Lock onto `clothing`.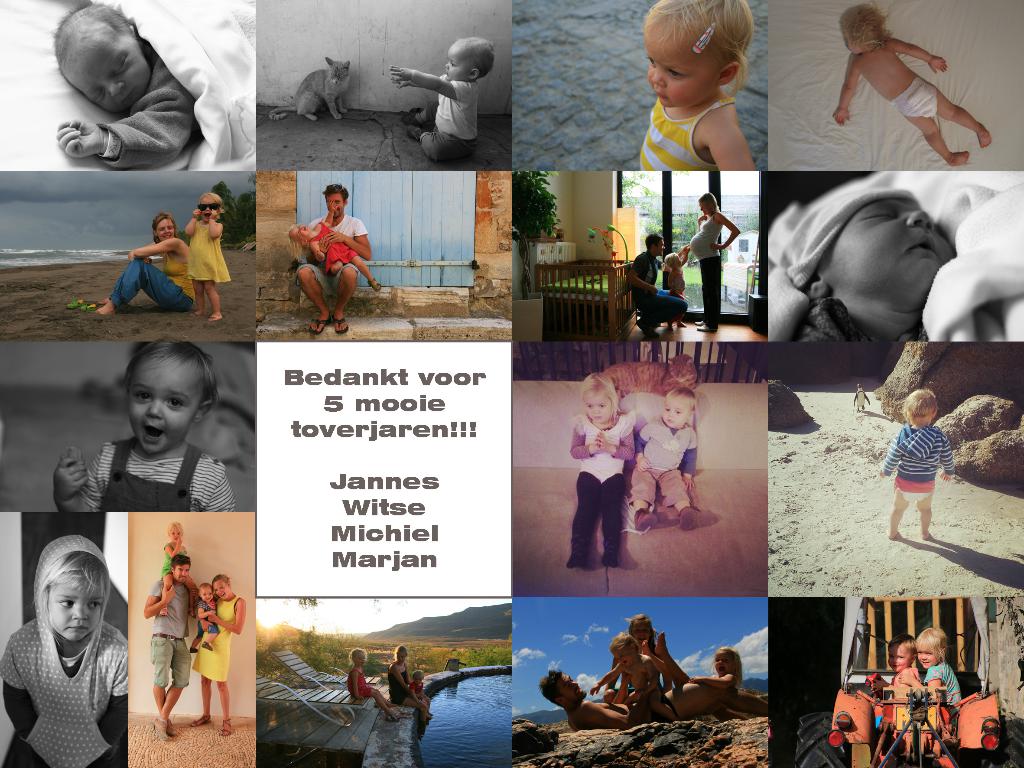
Locked: (left=81, top=438, right=239, bottom=516).
